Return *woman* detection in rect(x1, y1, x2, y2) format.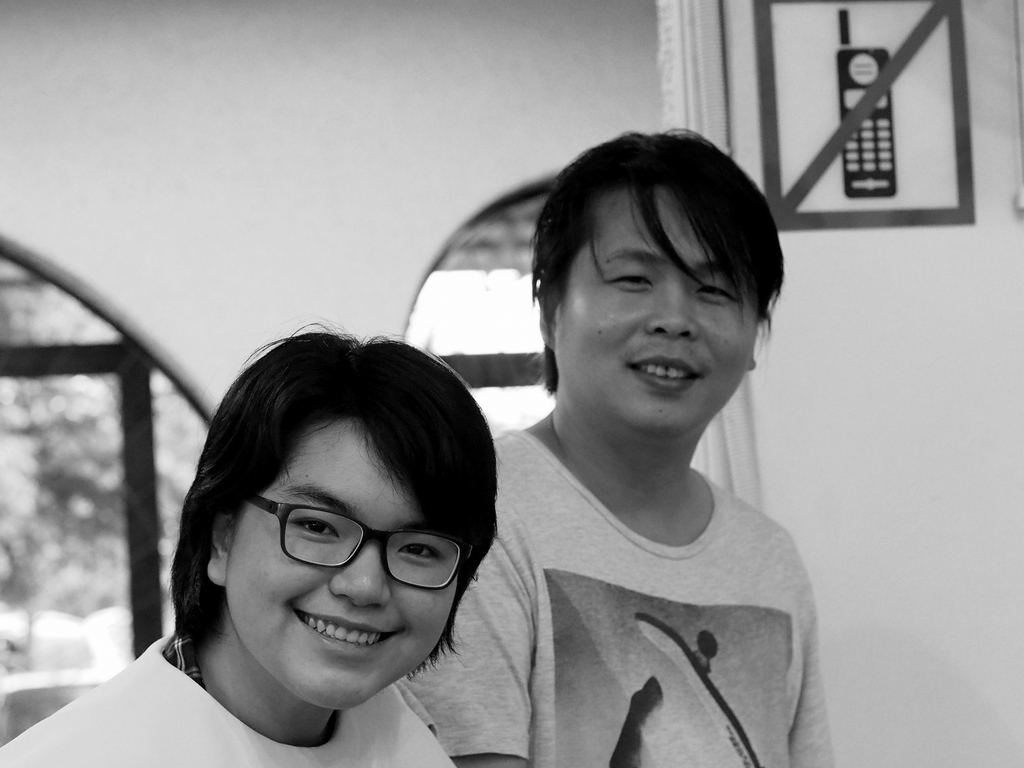
rect(0, 315, 500, 767).
